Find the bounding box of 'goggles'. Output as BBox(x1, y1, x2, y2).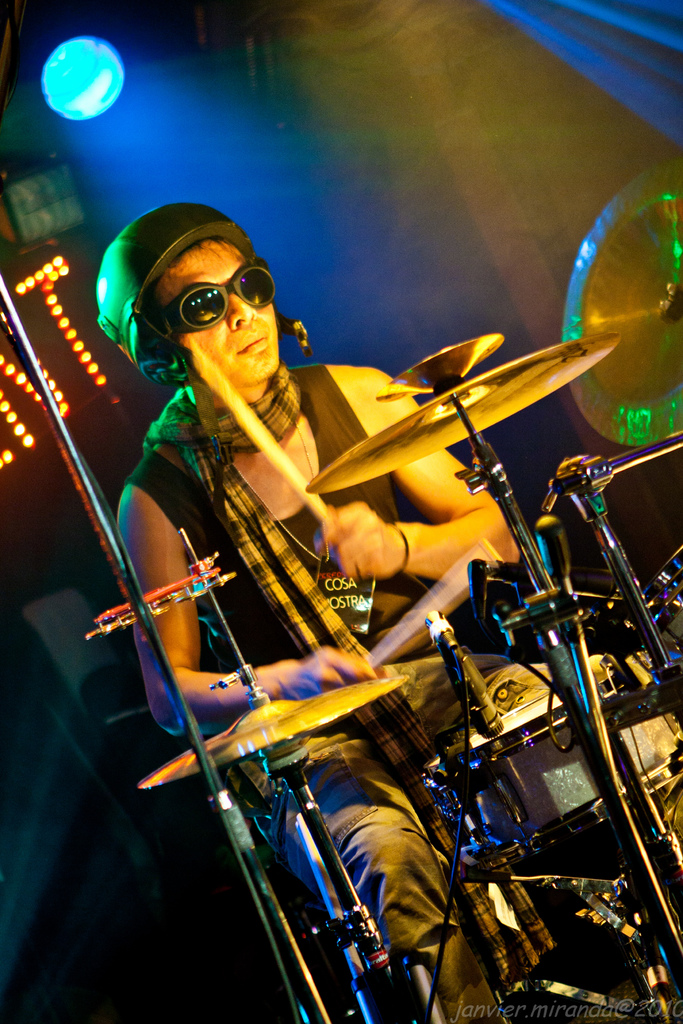
BBox(144, 264, 274, 344).
